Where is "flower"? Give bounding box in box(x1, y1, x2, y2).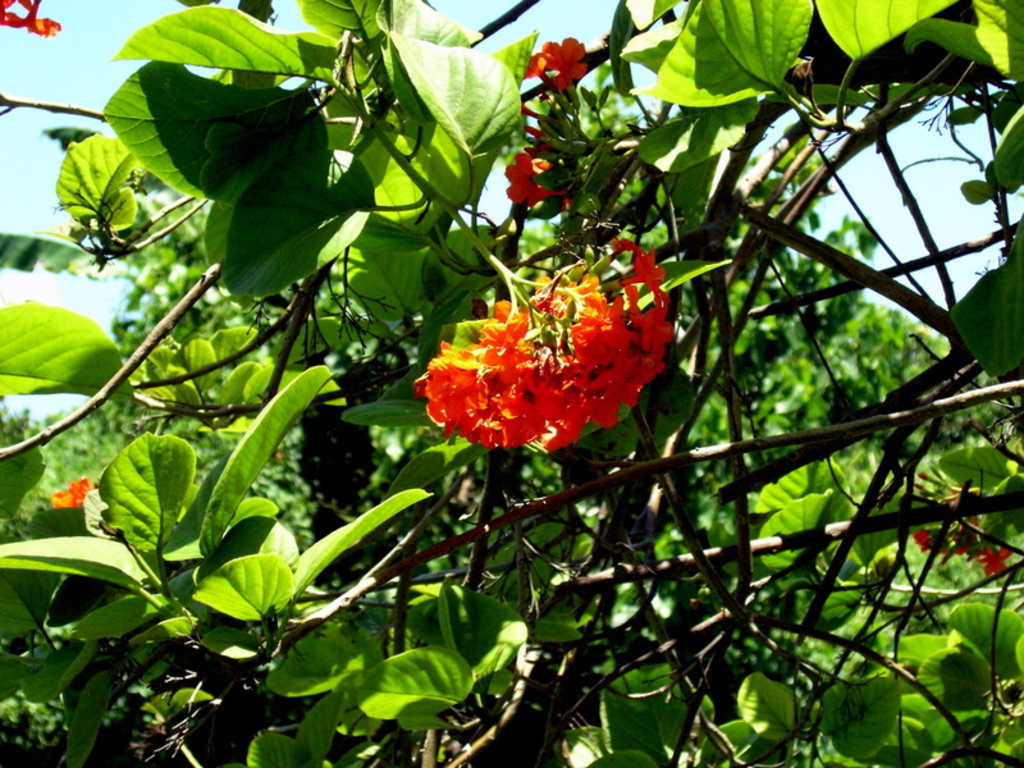
box(941, 517, 986, 561).
